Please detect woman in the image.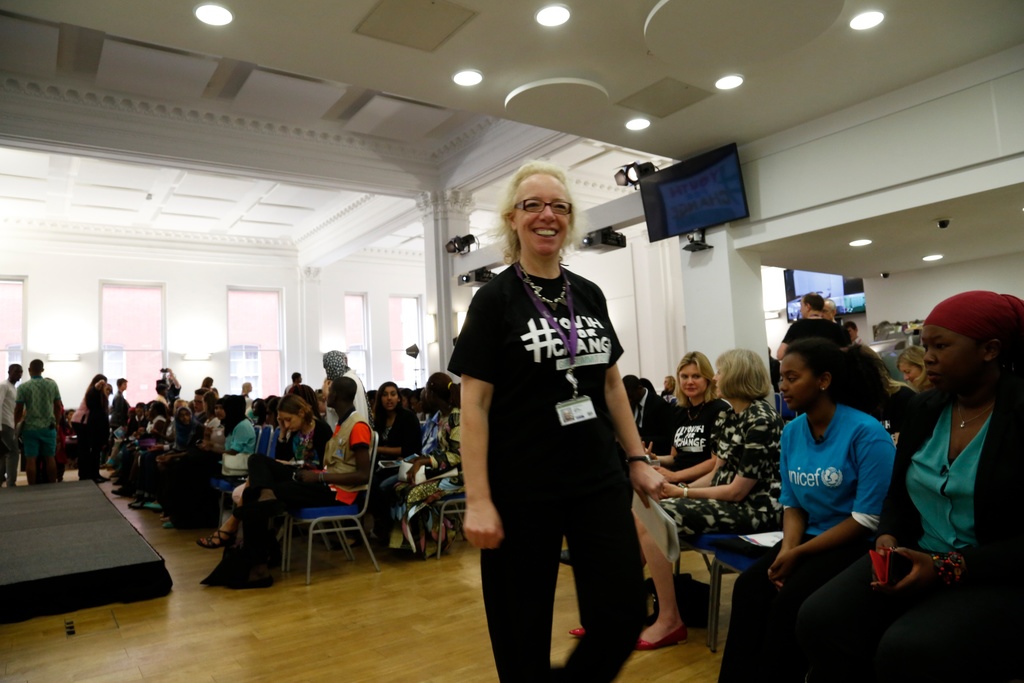
bbox=(151, 404, 205, 511).
